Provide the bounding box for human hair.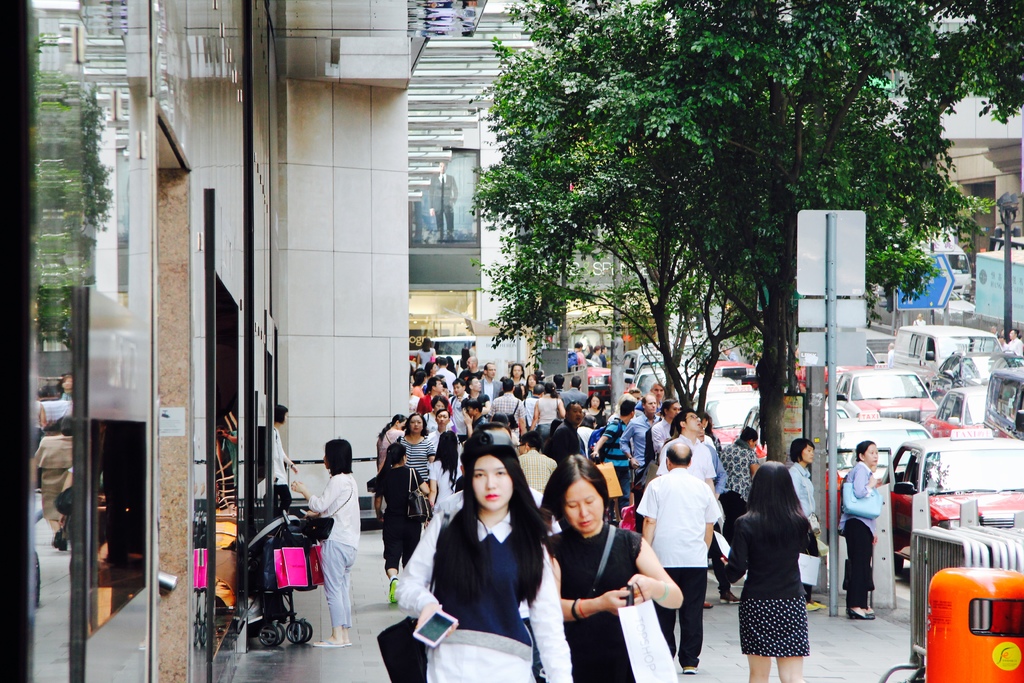
[x1=571, y1=375, x2=580, y2=388].
